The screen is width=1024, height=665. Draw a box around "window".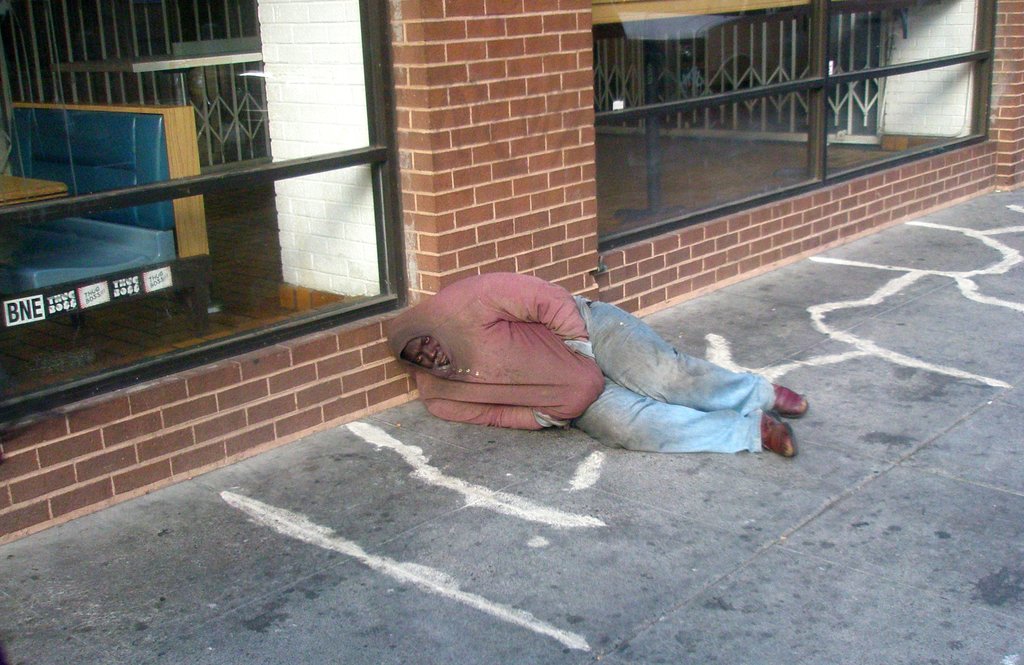
[590,0,997,255].
